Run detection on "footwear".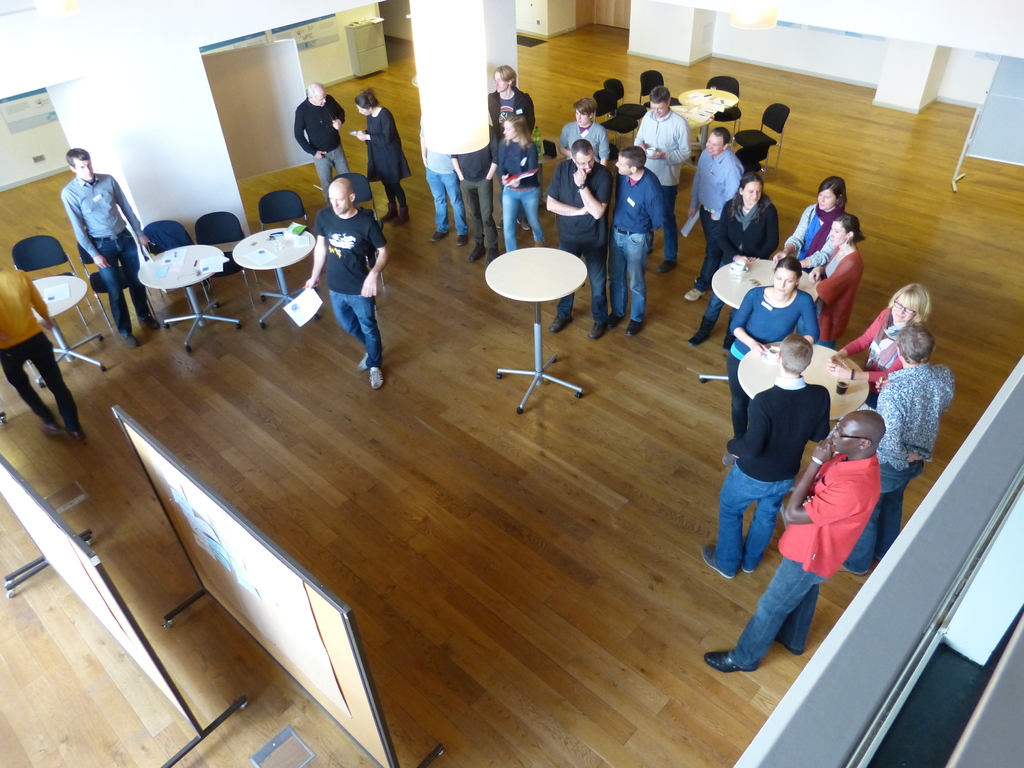
Result: box(485, 248, 497, 260).
